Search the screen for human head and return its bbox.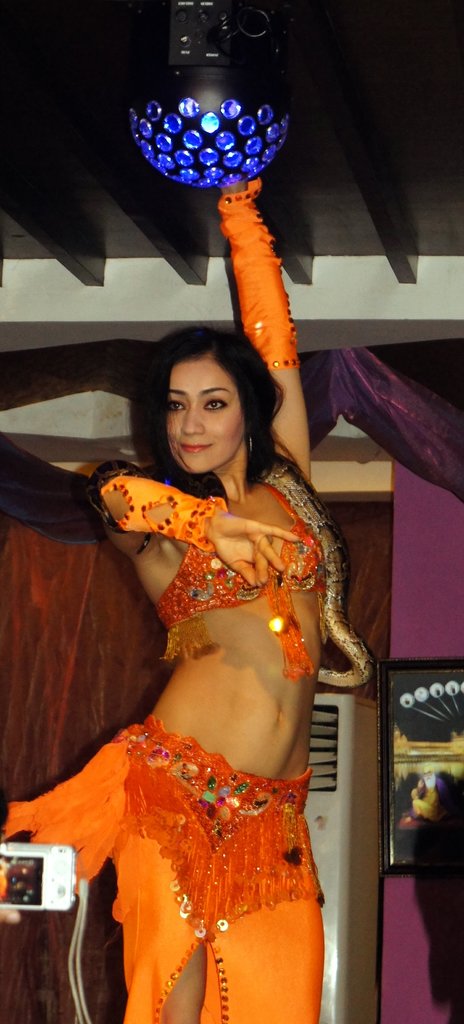
Found: 141,321,264,460.
